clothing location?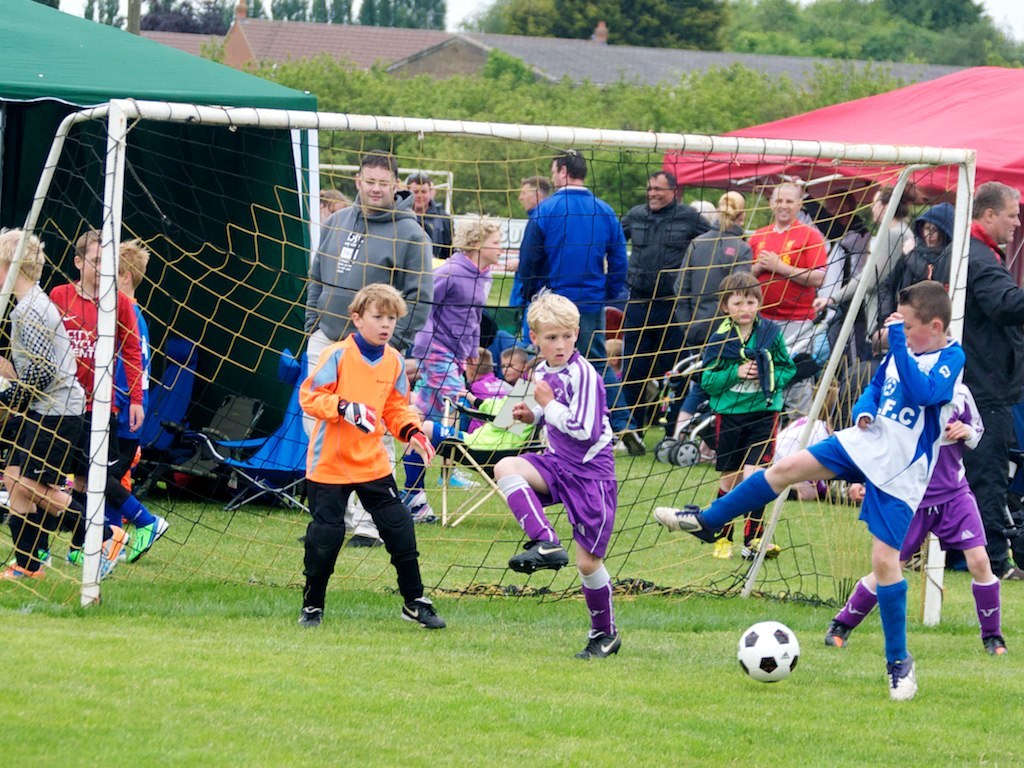
(287,292,424,618)
